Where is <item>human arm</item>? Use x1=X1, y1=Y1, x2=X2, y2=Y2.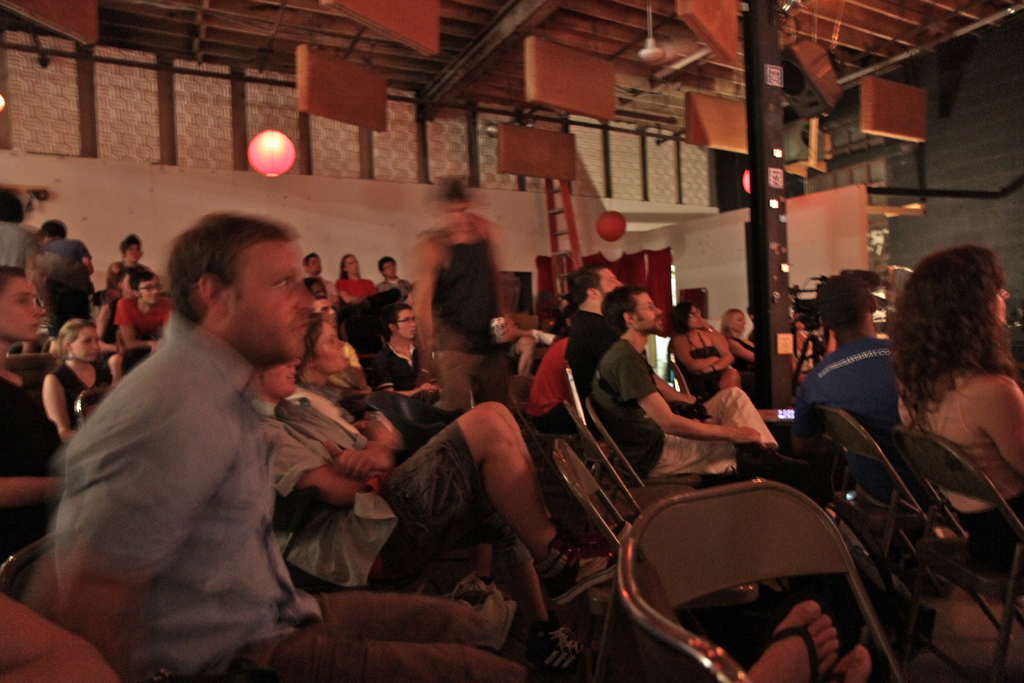
x1=341, y1=343, x2=372, y2=388.
